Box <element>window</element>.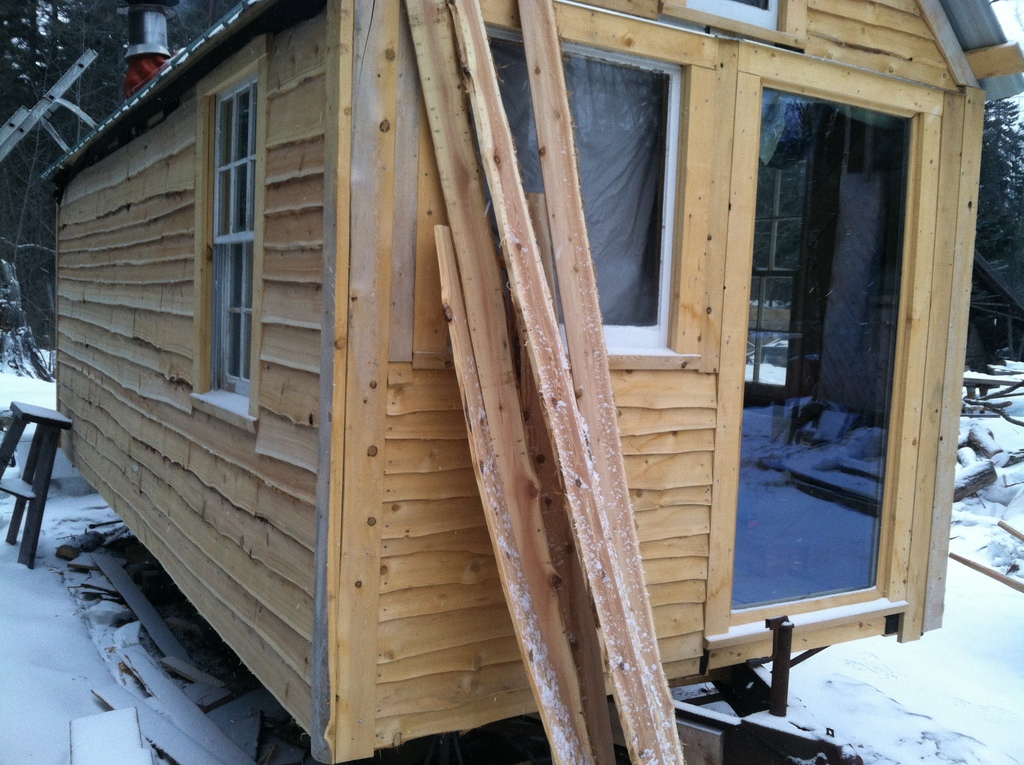
left=417, top=17, right=710, bottom=366.
